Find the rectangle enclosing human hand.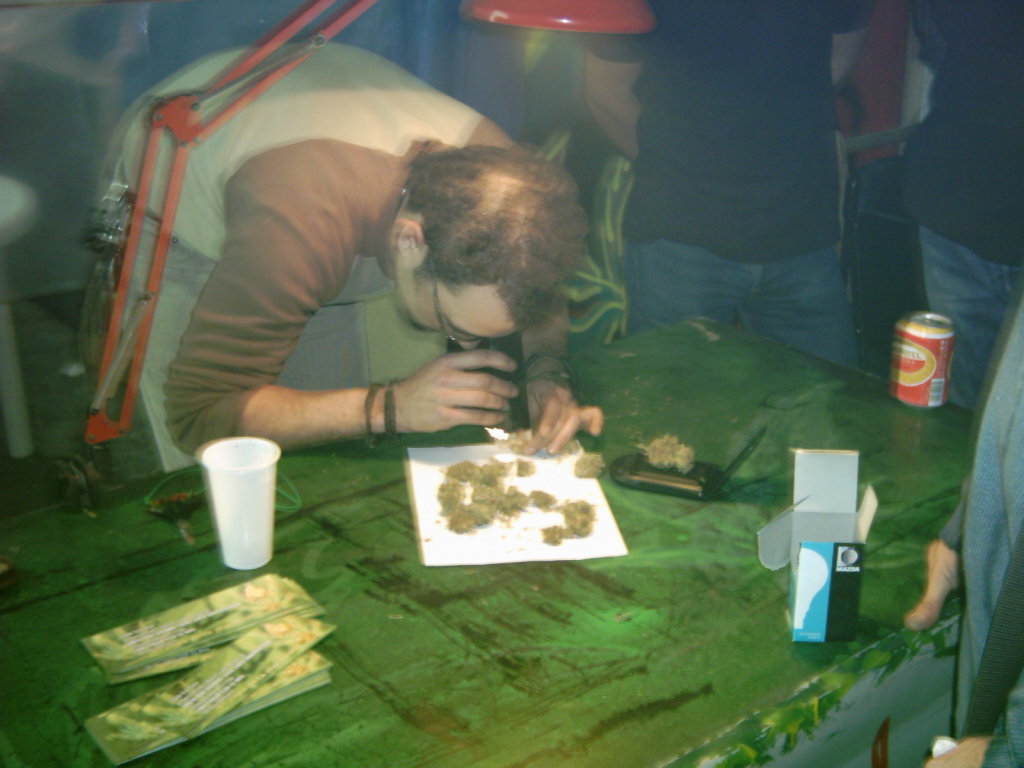
x1=925 y1=739 x2=994 y2=767.
